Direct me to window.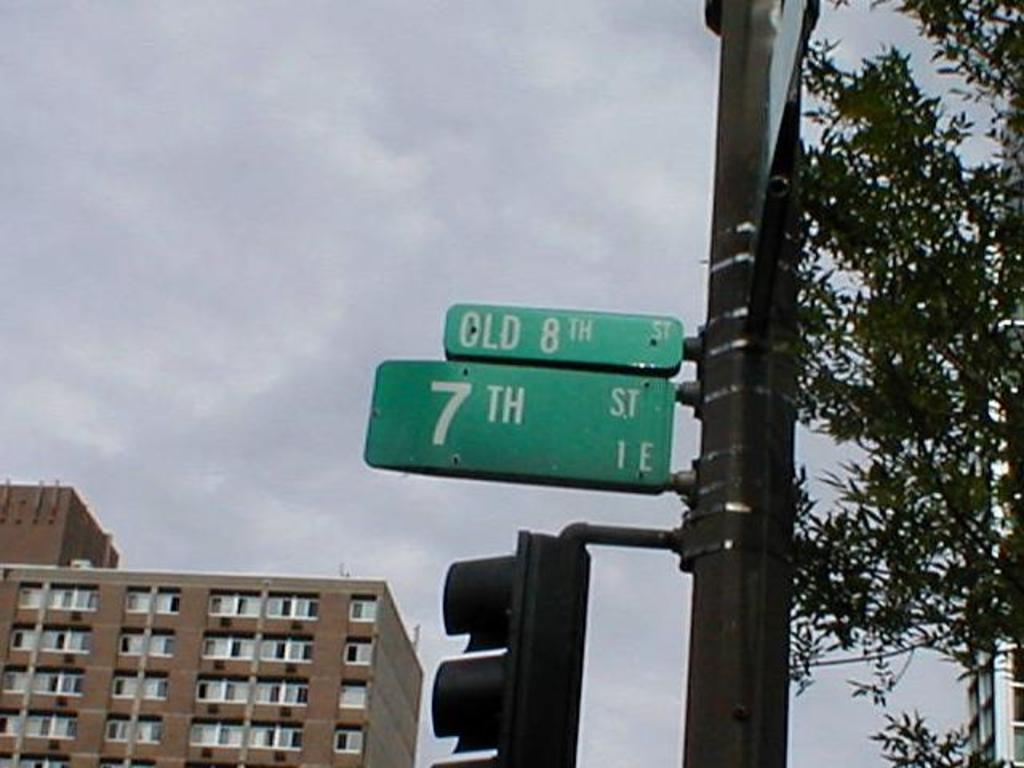
Direction: BBox(150, 589, 182, 616).
